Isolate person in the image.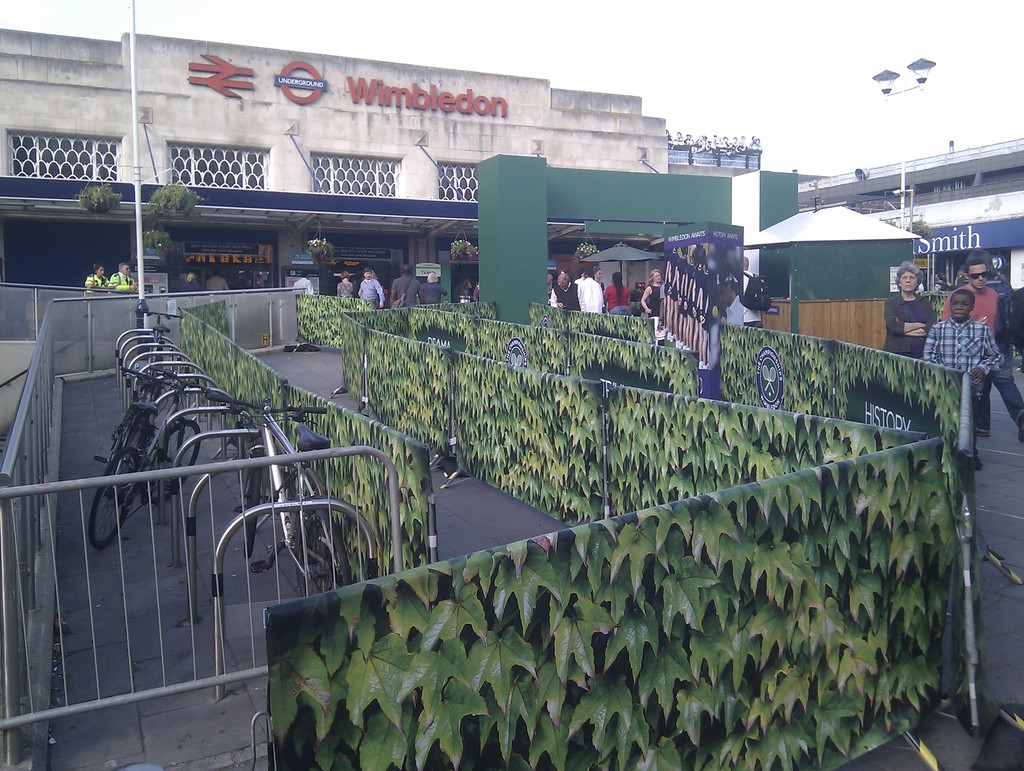
Isolated region: {"x1": 553, "y1": 273, "x2": 589, "y2": 312}.
